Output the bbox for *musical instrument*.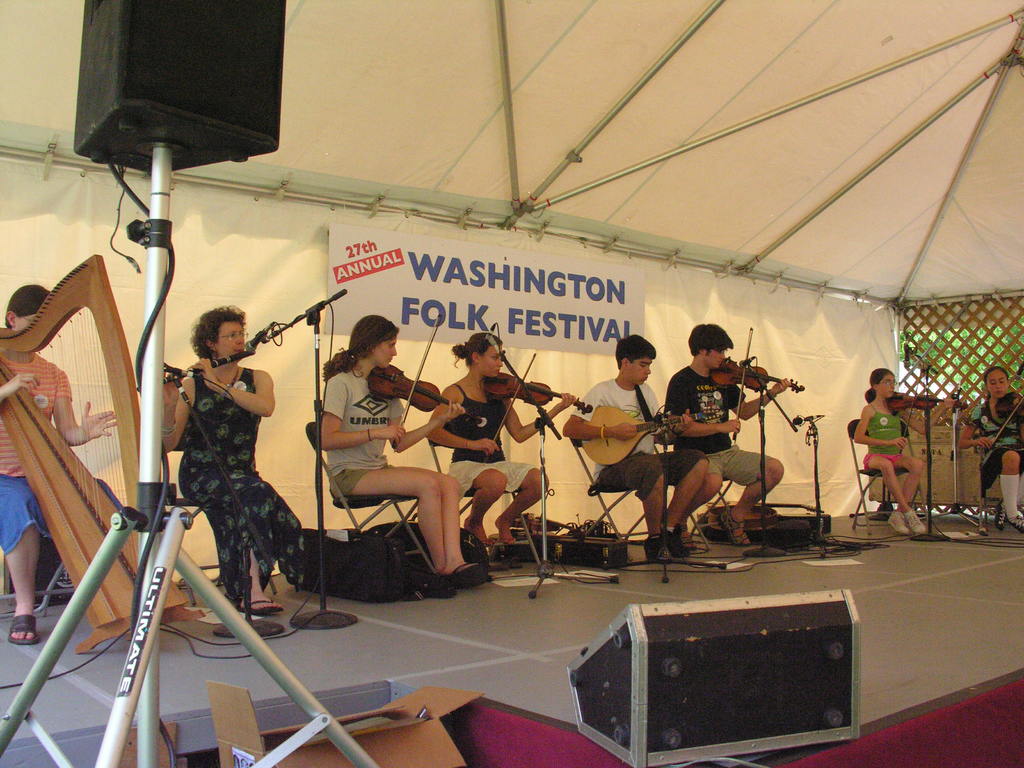
<bbox>157, 343, 261, 385</bbox>.
